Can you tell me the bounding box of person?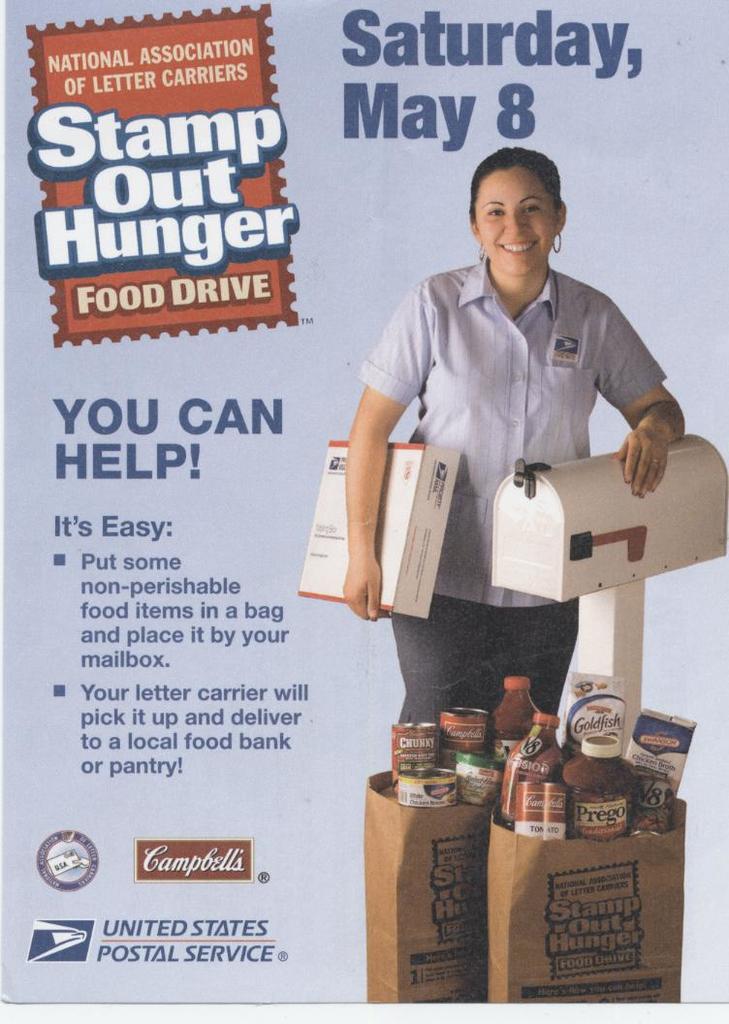
{"x1": 366, "y1": 135, "x2": 686, "y2": 743}.
